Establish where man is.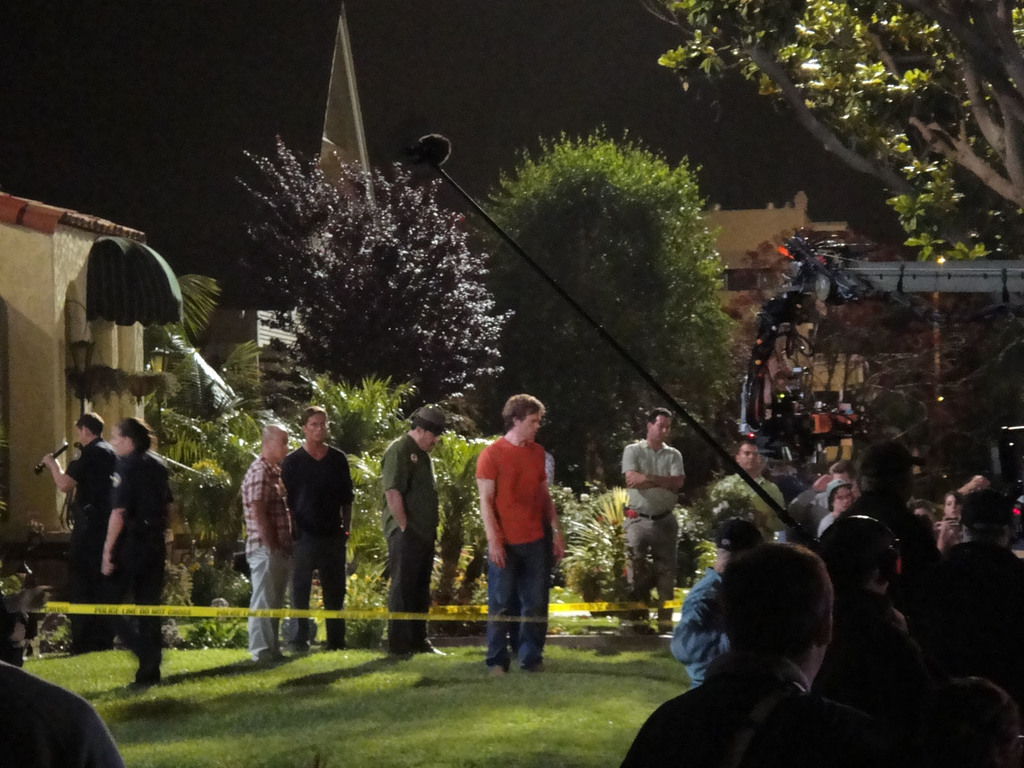
Established at bbox=(822, 476, 856, 529).
